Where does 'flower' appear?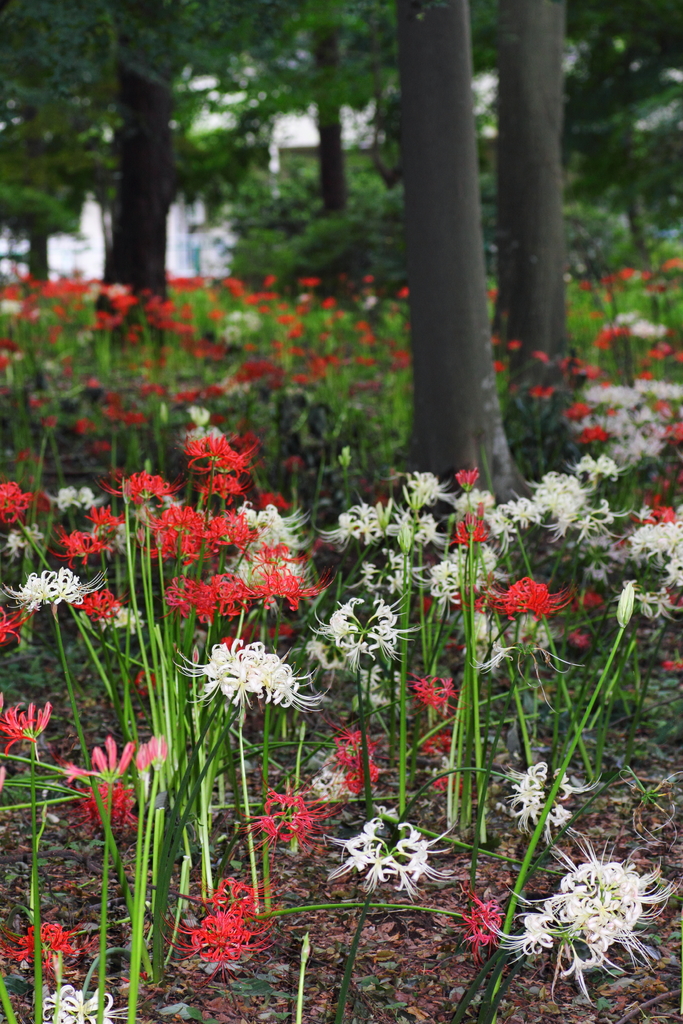
Appears at 323/724/379/789.
